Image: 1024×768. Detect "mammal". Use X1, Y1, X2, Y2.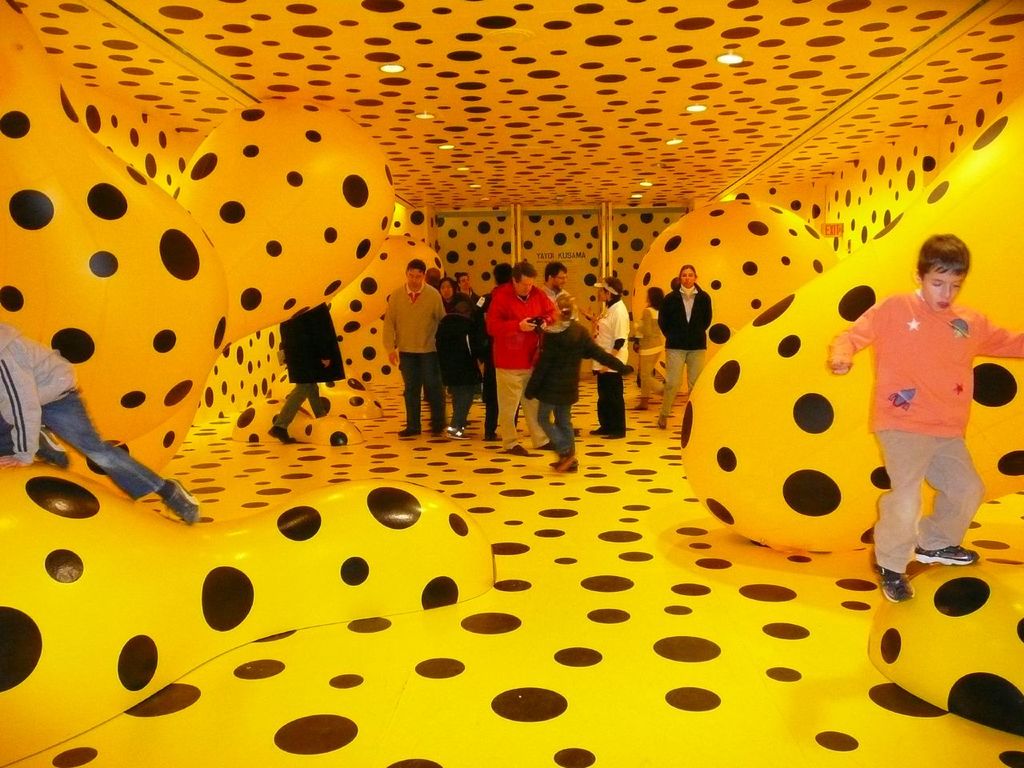
262, 297, 350, 445.
